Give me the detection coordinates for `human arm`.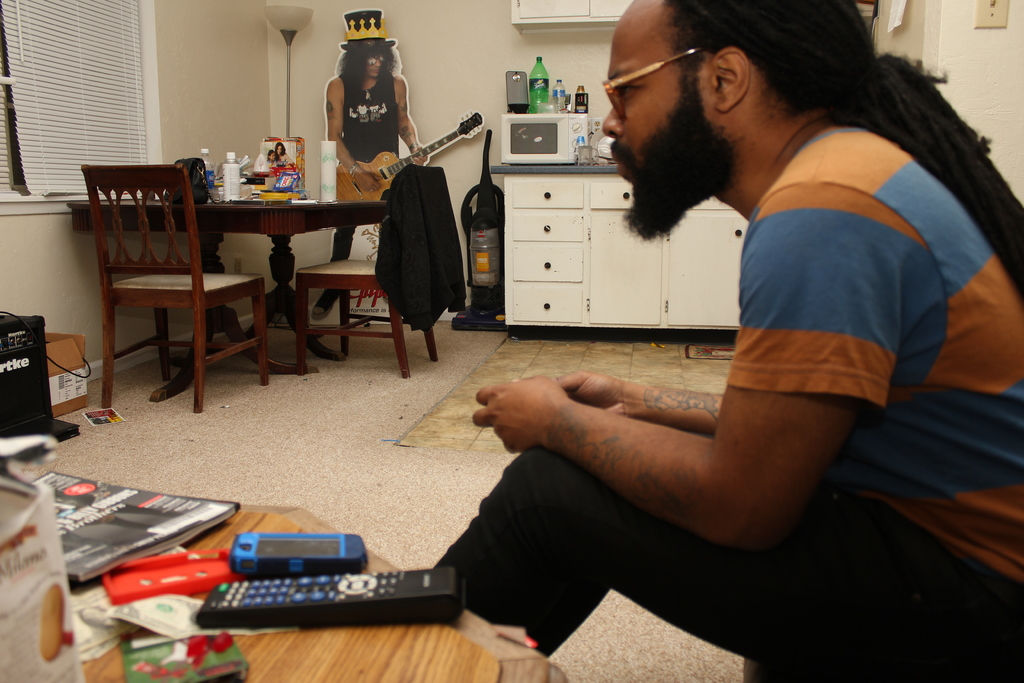
{"x1": 518, "y1": 259, "x2": 928, "y2": 539}.
